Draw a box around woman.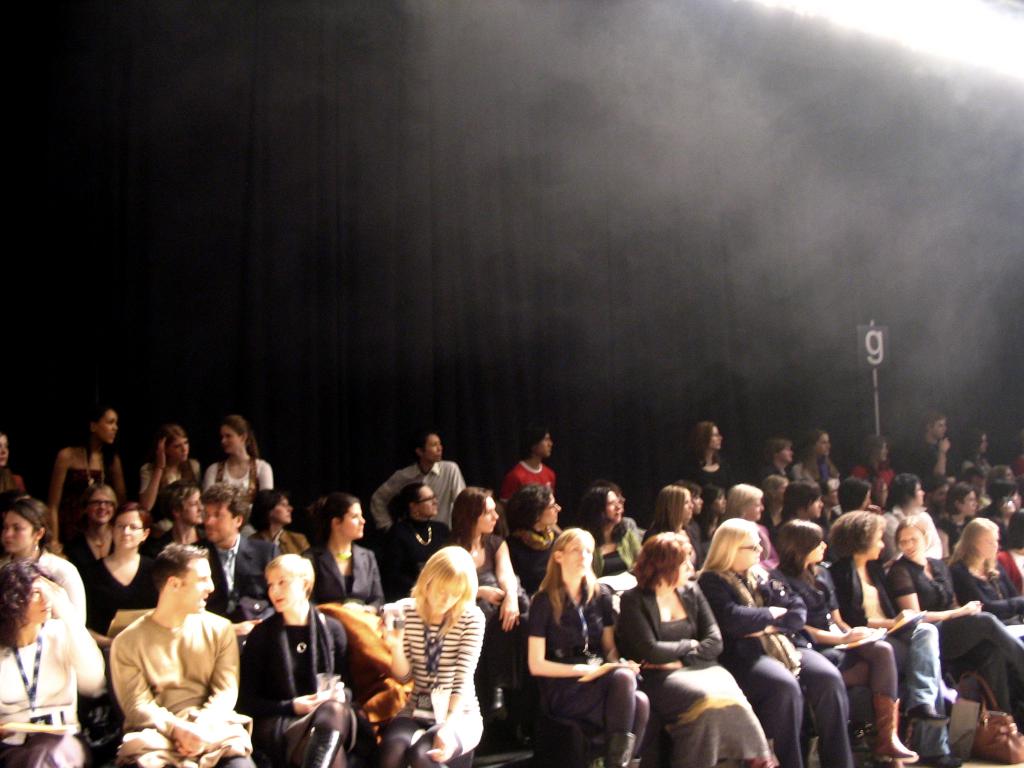
200, 413, 282, 523.
